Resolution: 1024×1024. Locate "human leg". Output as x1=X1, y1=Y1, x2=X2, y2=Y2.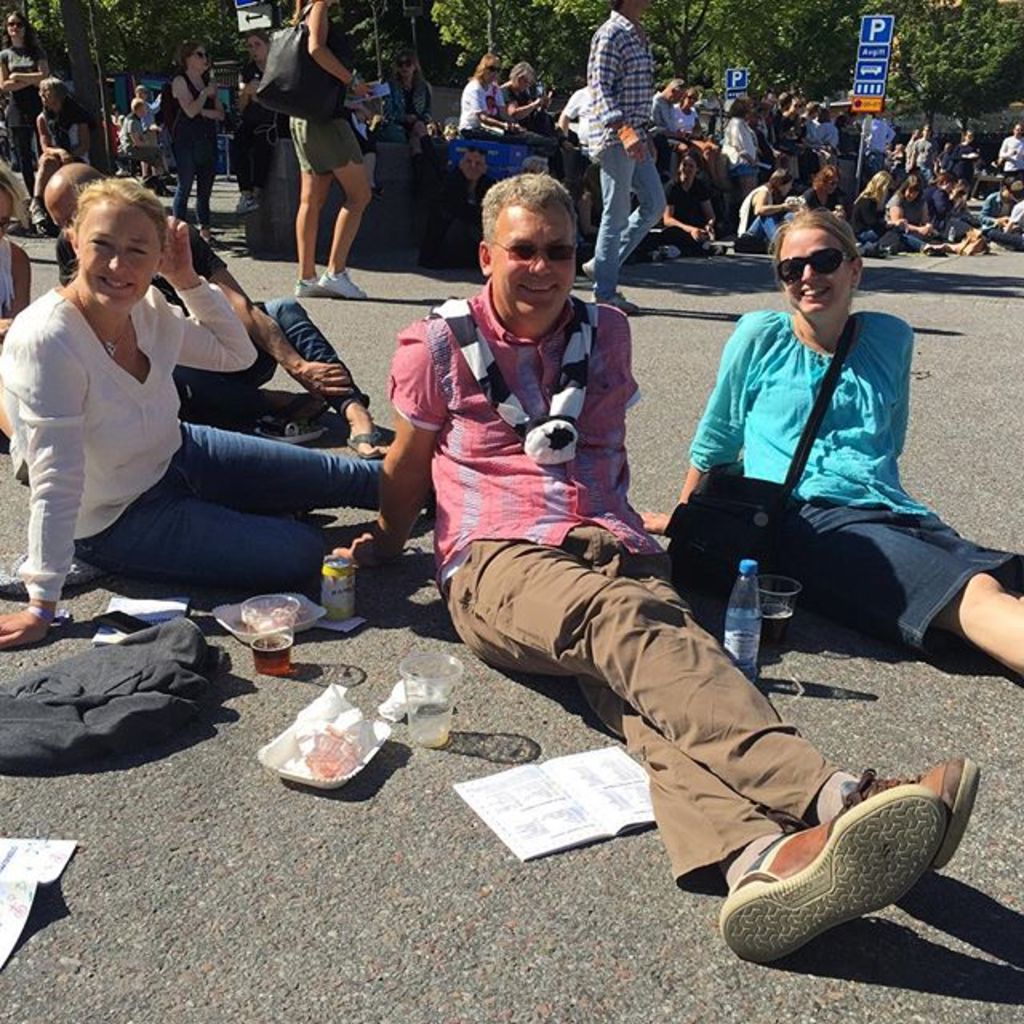
x1=96, y1=509, x2=326, y2=594.
